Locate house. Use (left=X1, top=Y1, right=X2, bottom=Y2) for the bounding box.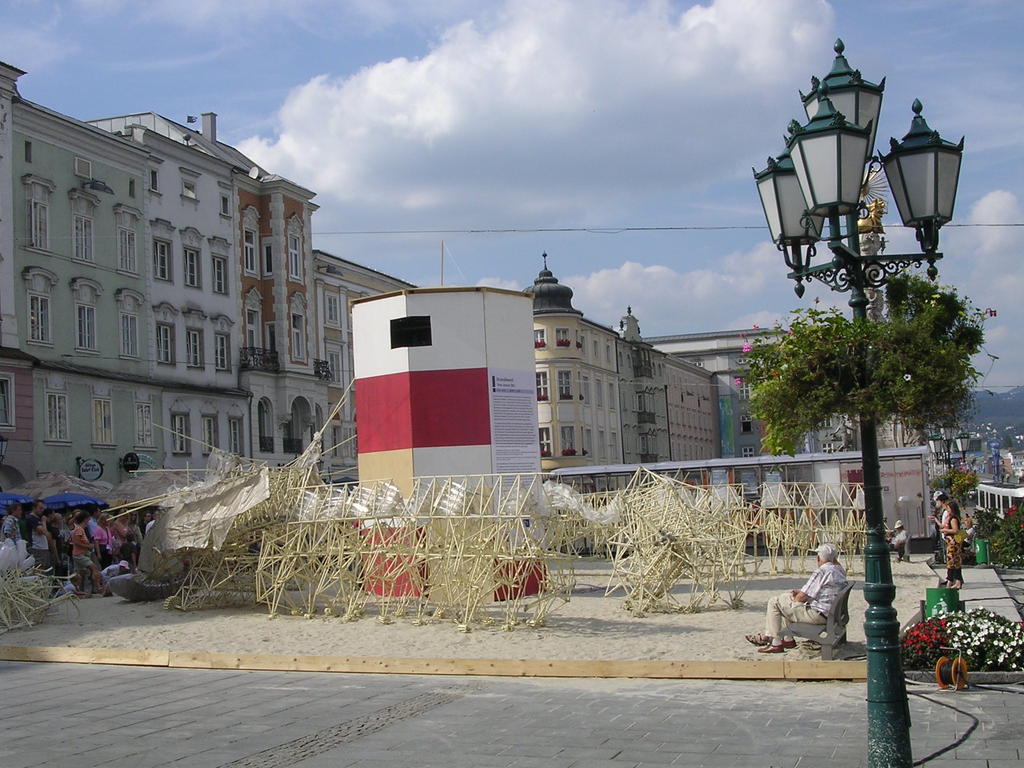
(left=304, top=248, right=419, bottom=490).
